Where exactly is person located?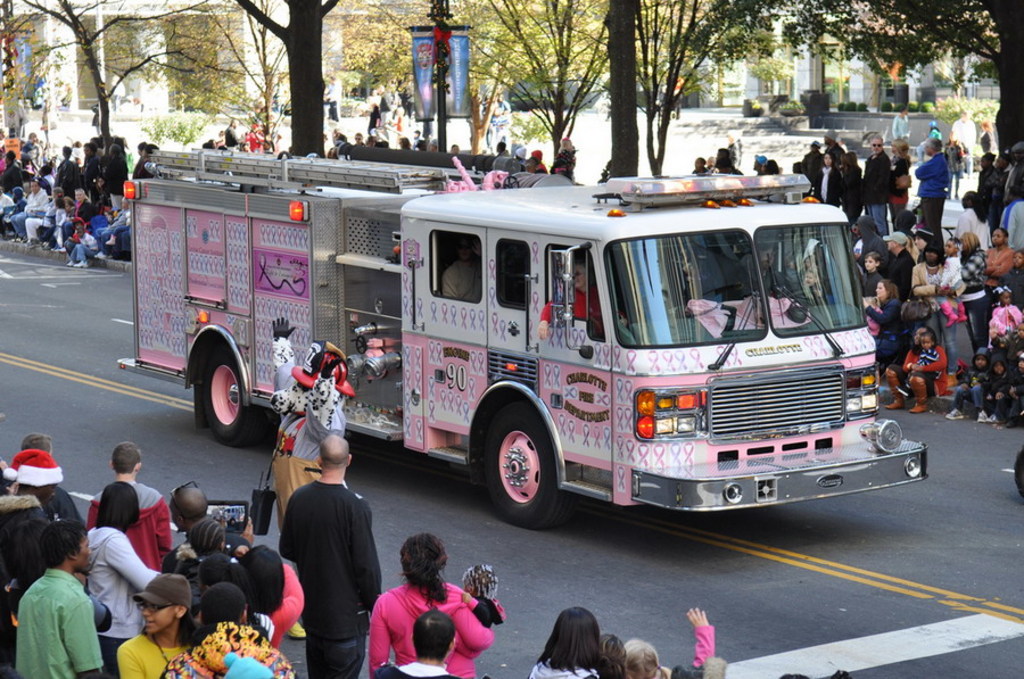
Its bounding box is [267, 318, 356, 638].
